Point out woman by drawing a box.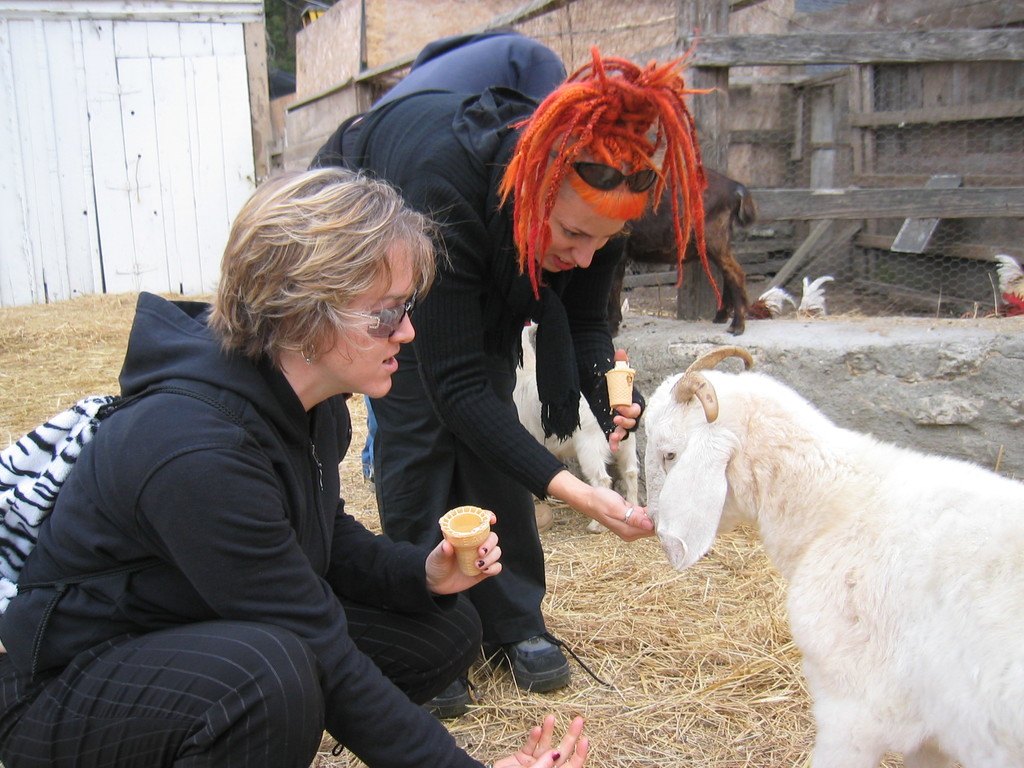
box=[0, 156, 600, 767].
